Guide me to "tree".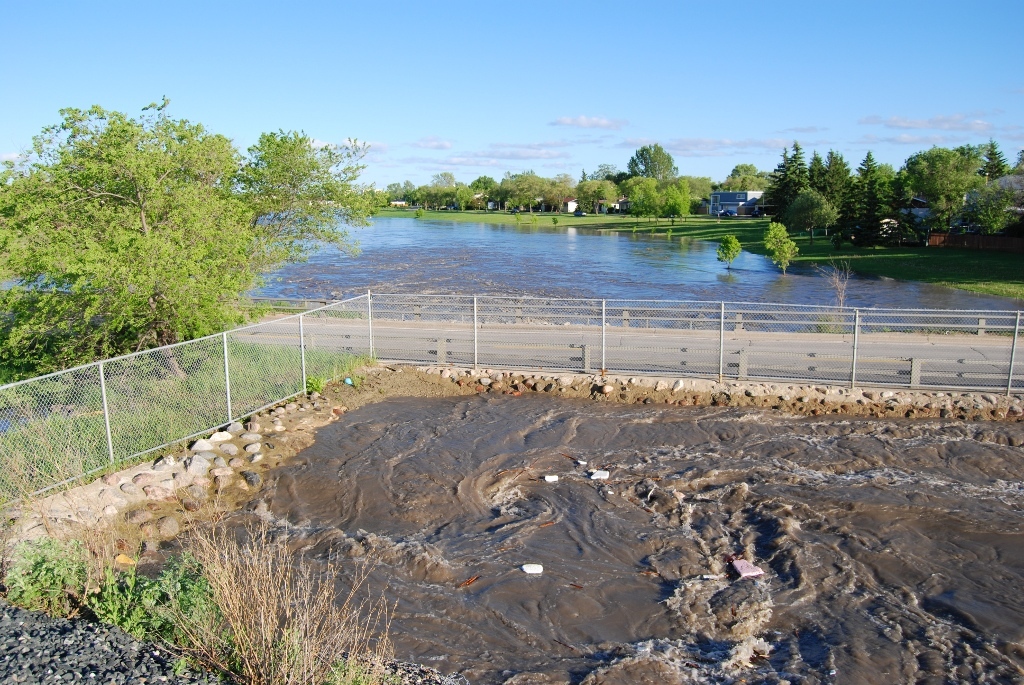
Guidance: BBox(23, 100, 280, 375).
